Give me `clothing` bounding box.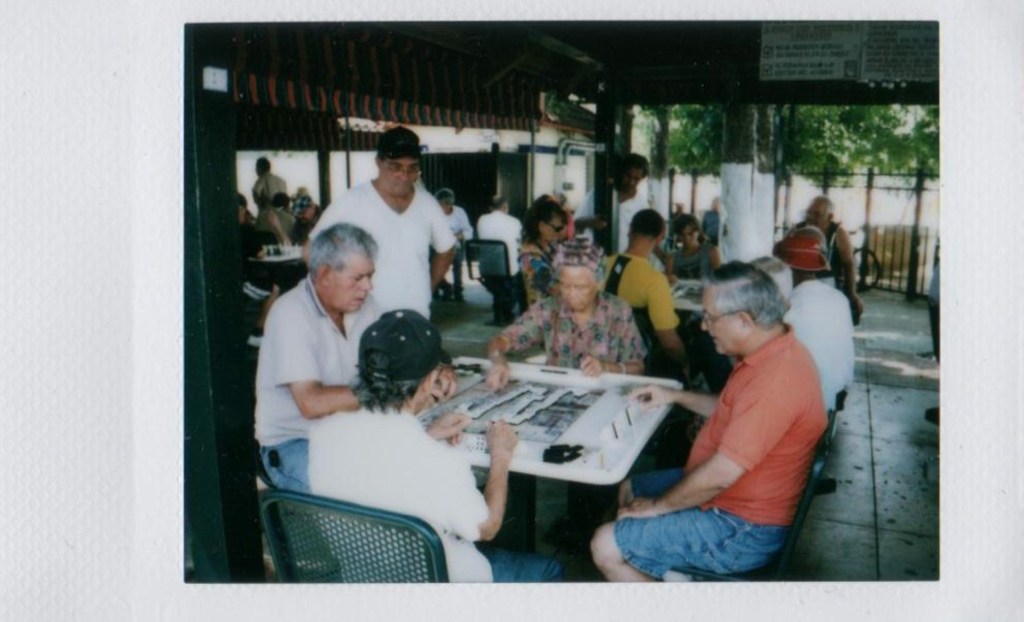
(left=504, top=294, right=662, bottom=541).
